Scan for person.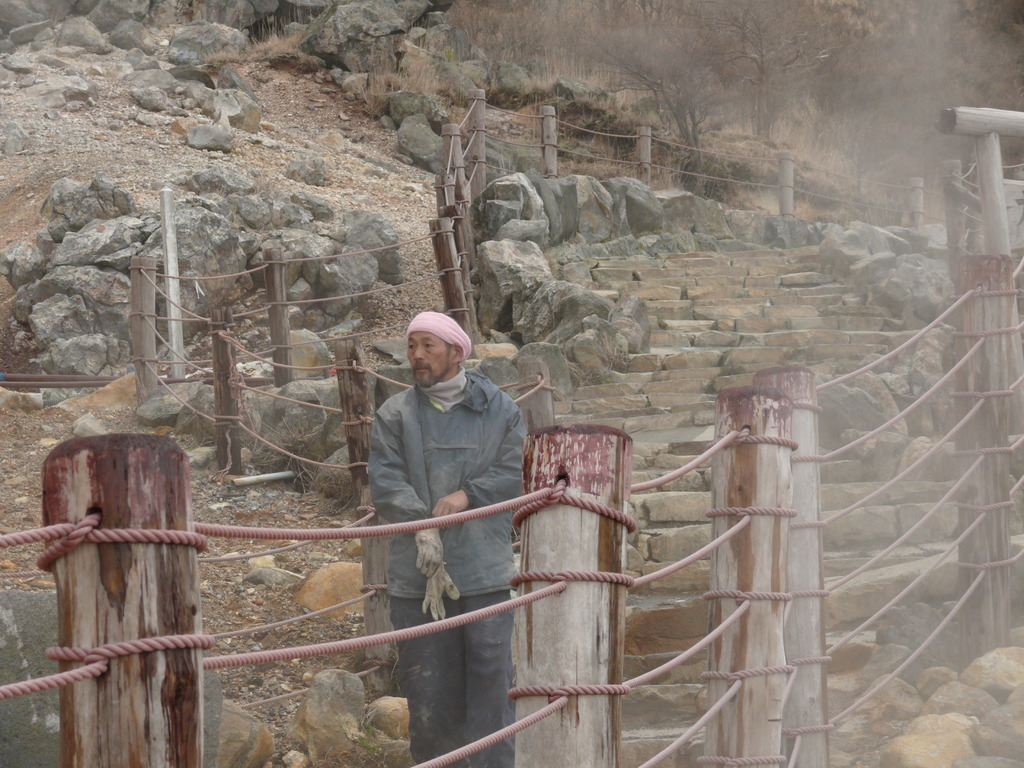
Scan result: box=[346, 276, 528, 726].
